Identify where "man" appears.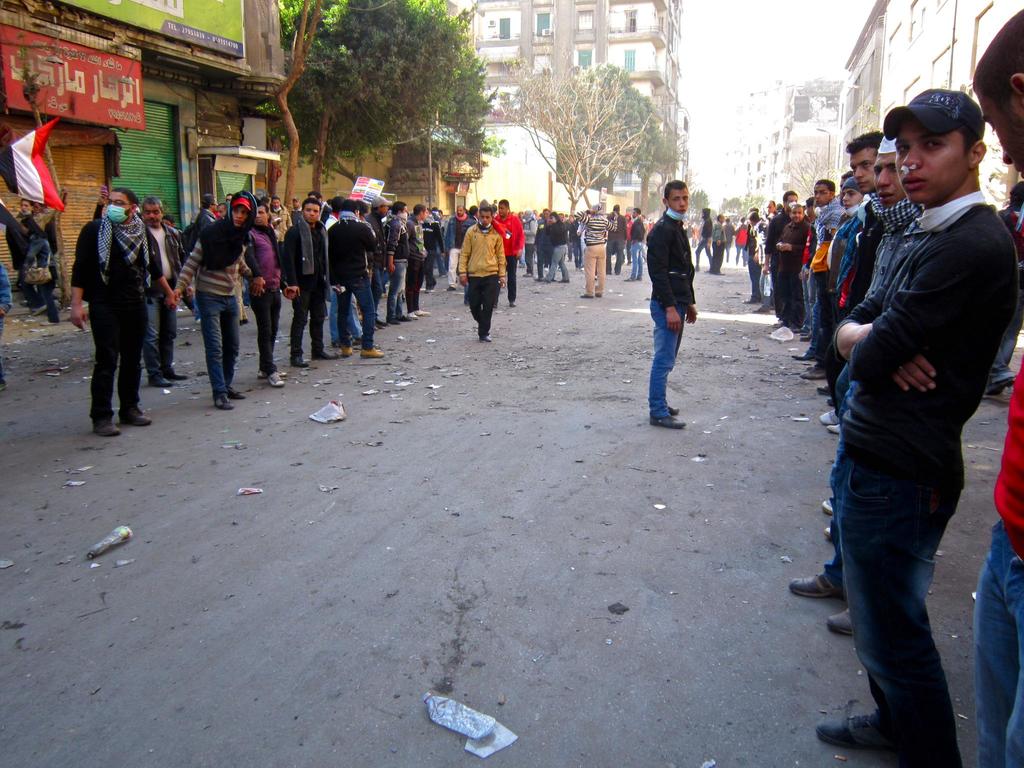
Appears at (66,175,158,416).
